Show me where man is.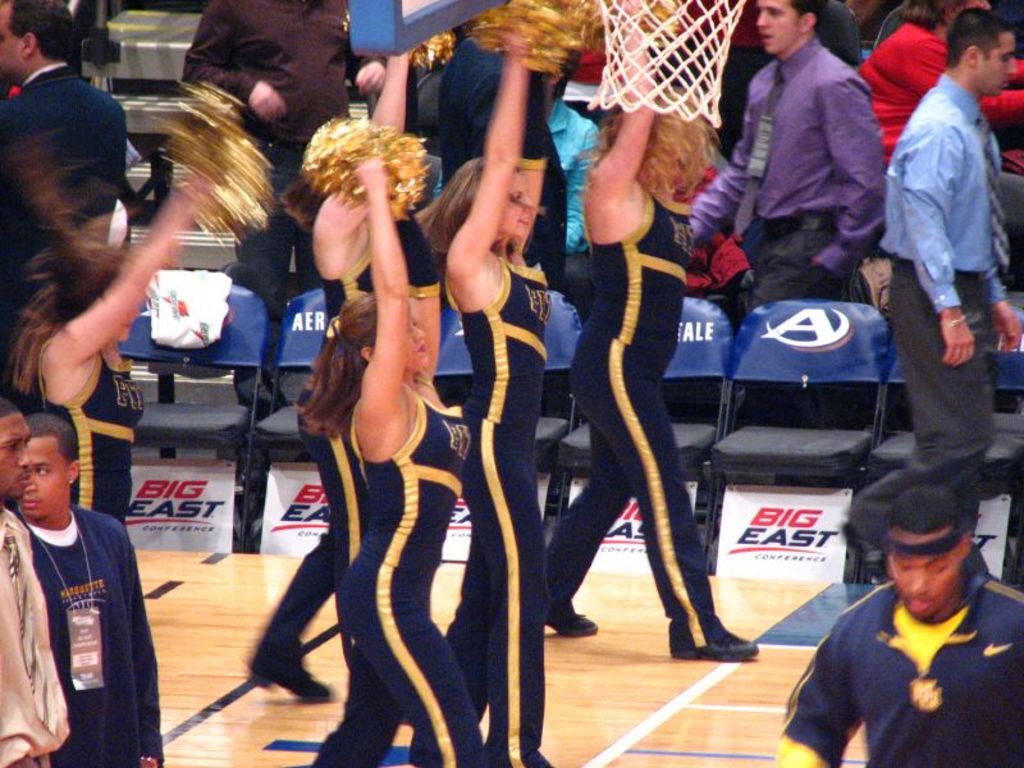
man is at x1=874 y1=10 x2=1023 y2=576.
